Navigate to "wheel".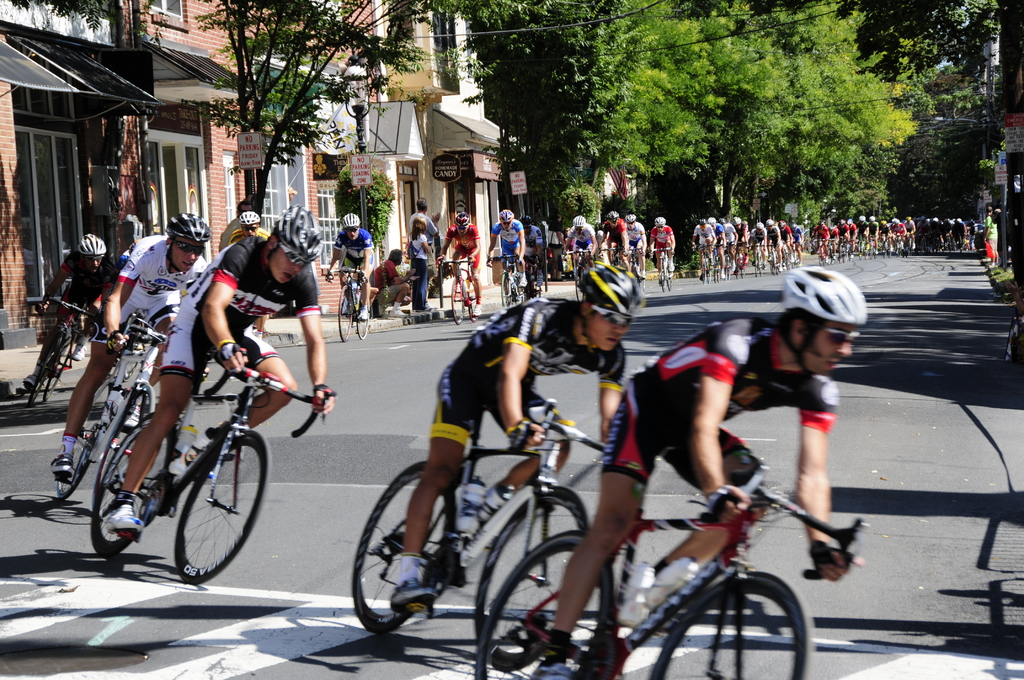
Navigation target: bbox(932, 241, 934, 251).
